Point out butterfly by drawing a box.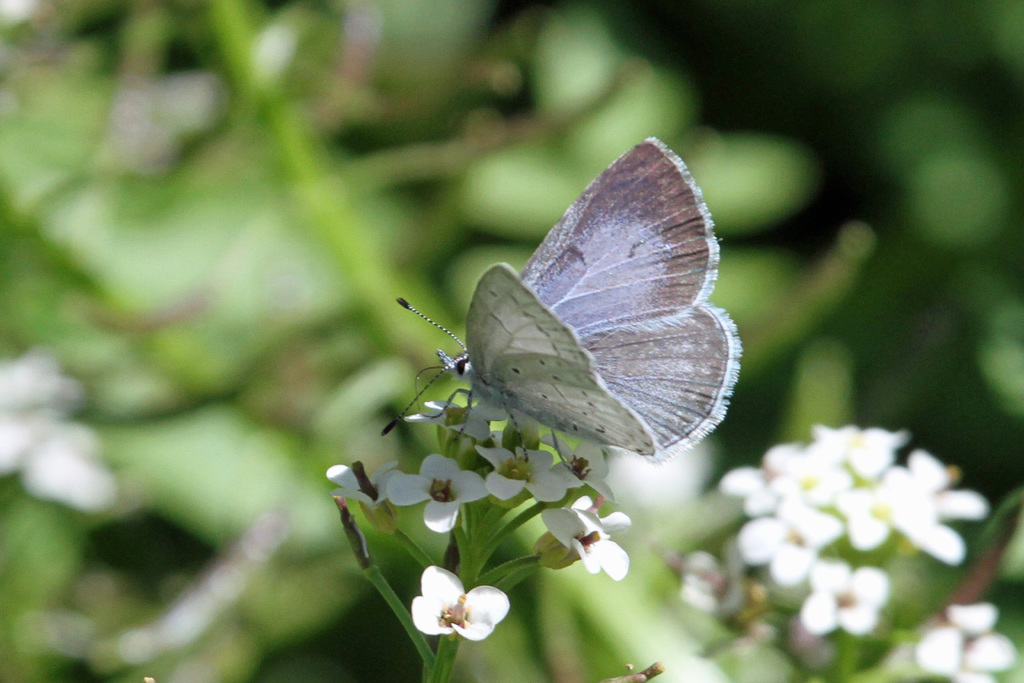
bbox=[383, 140, 744, 464].
